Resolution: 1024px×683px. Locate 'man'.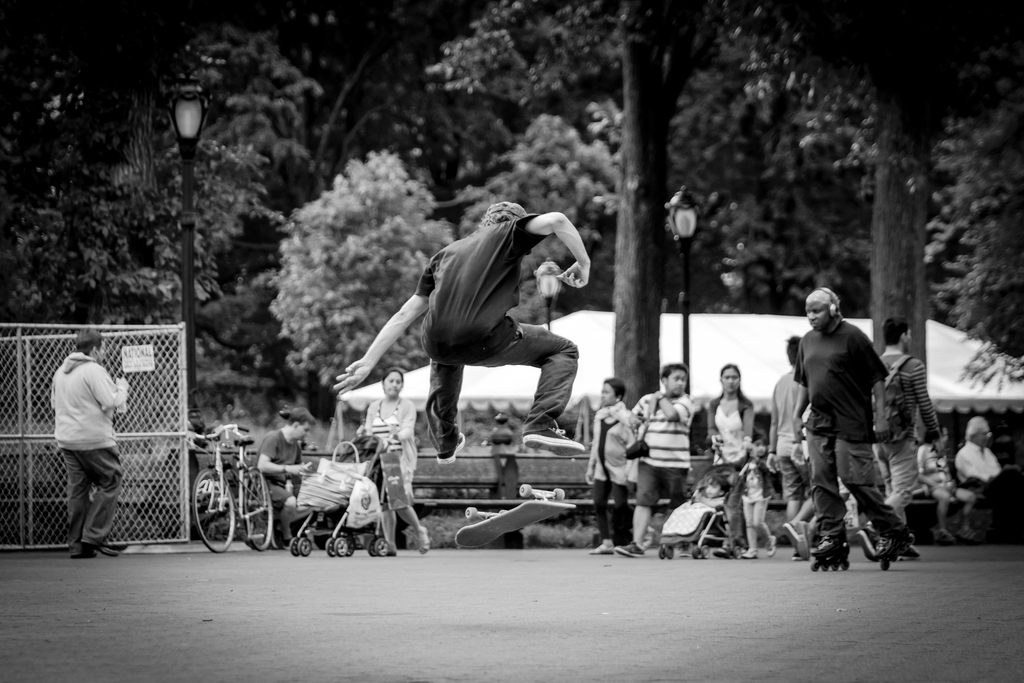
<box>789,284,912,579</box>.
